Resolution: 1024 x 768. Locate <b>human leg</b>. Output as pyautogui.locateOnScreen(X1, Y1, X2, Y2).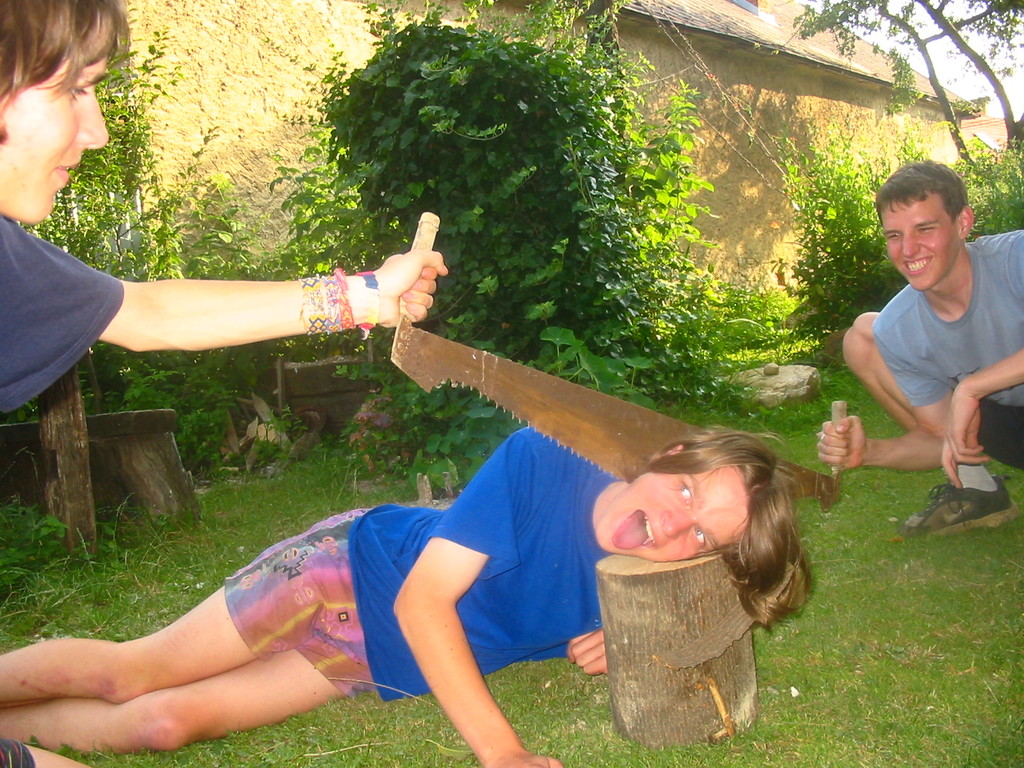
pyautogui.locateOnScreen(844, 312, 1022, 536).
